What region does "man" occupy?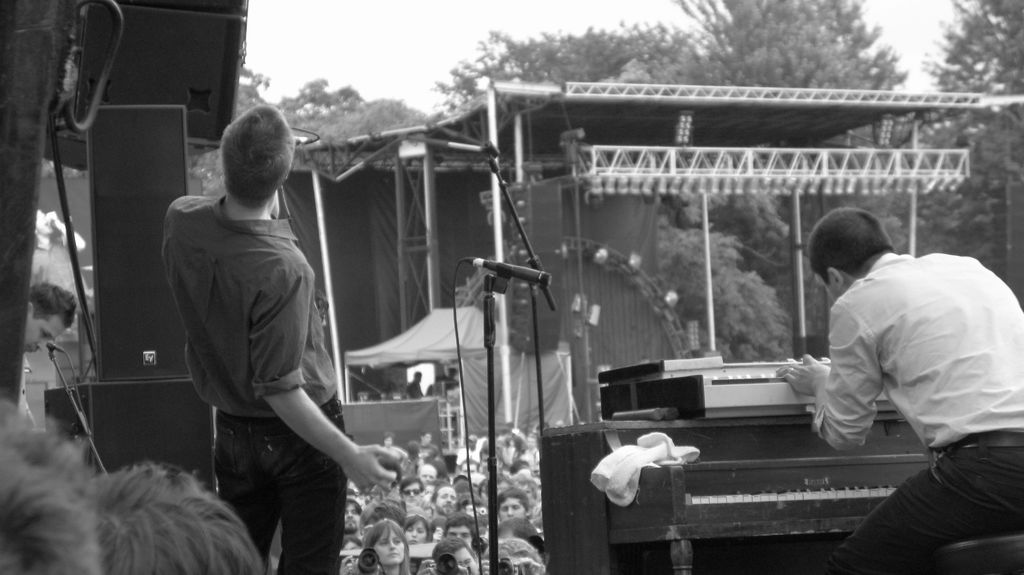
left=149, top=105, right=362, bottom=560.
